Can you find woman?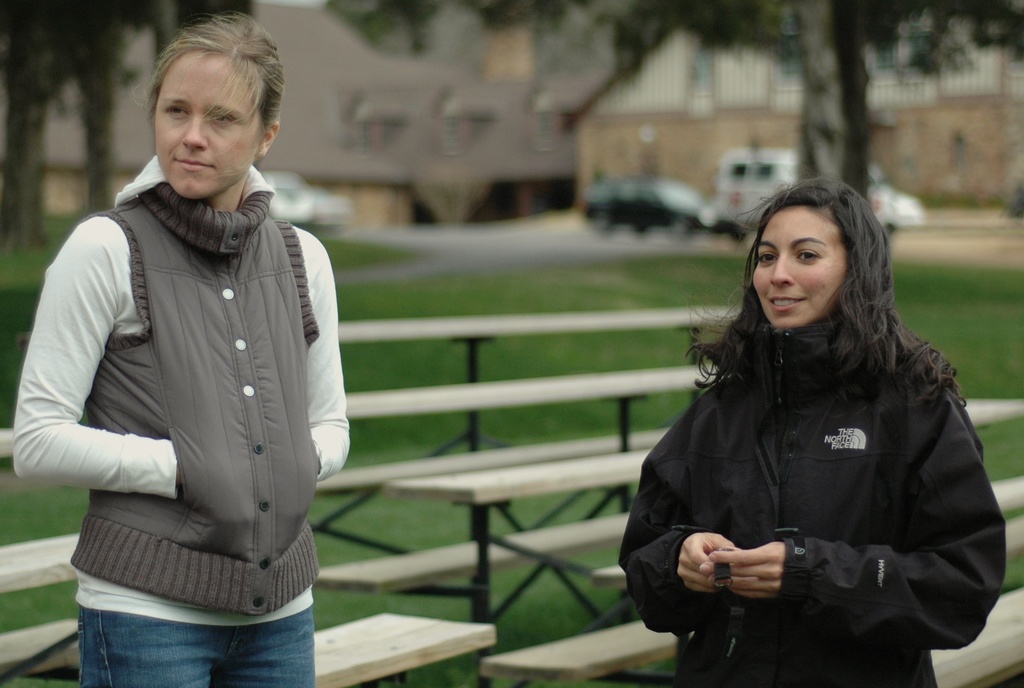
Yes, bounding box: bbox(12, 14, 349, 687).
